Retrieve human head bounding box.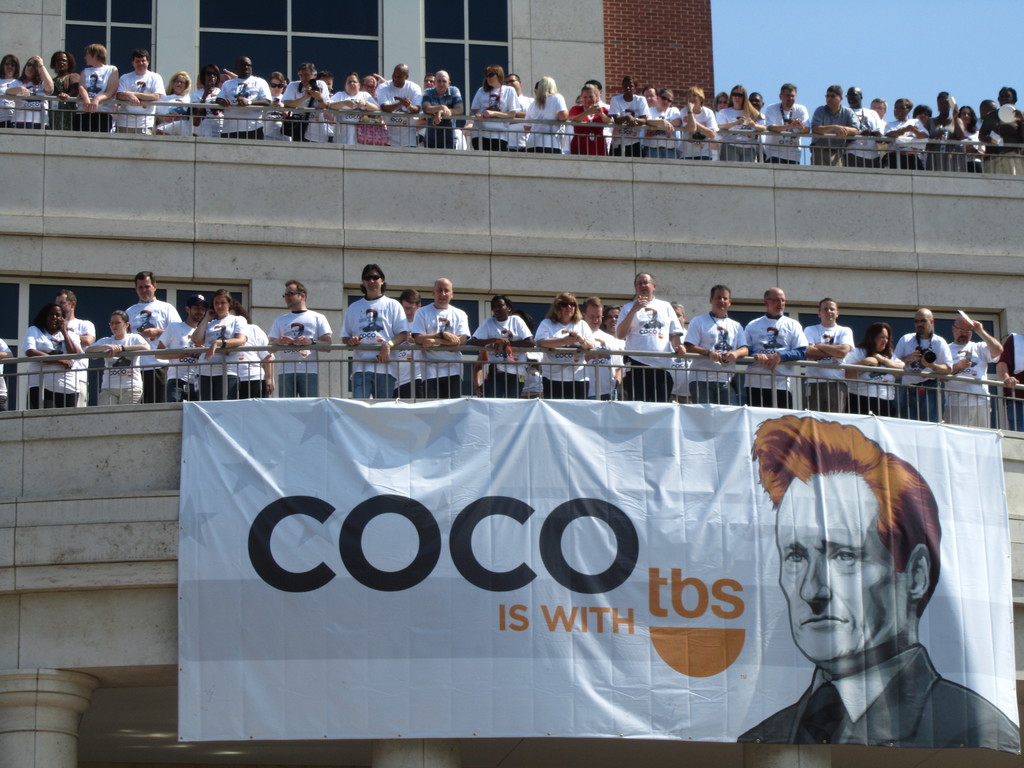
Bounding box: (390,61,410,86).
